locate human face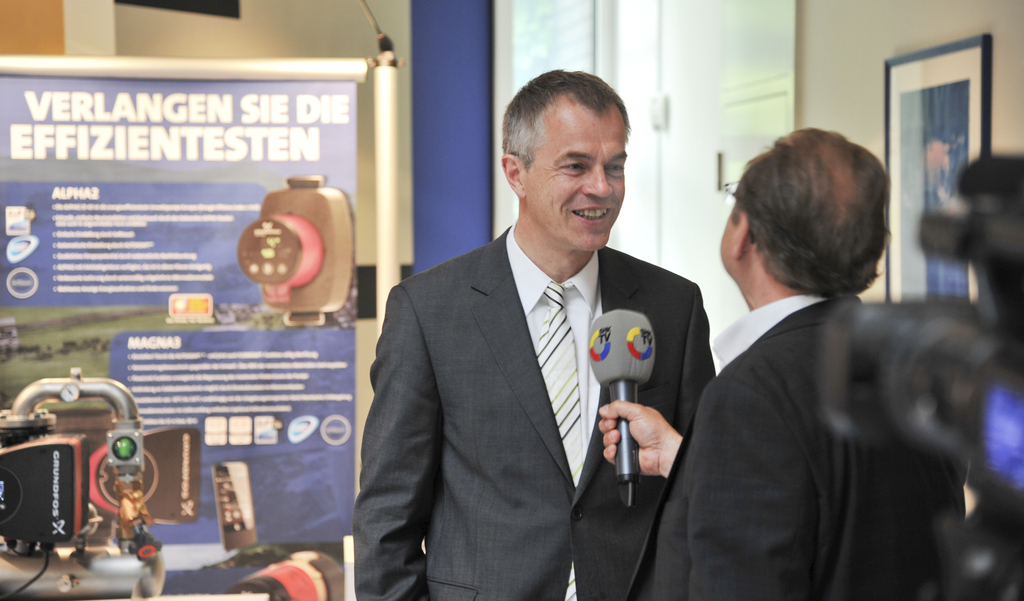
<bbox>525, 106, 628, 250</bbox>
